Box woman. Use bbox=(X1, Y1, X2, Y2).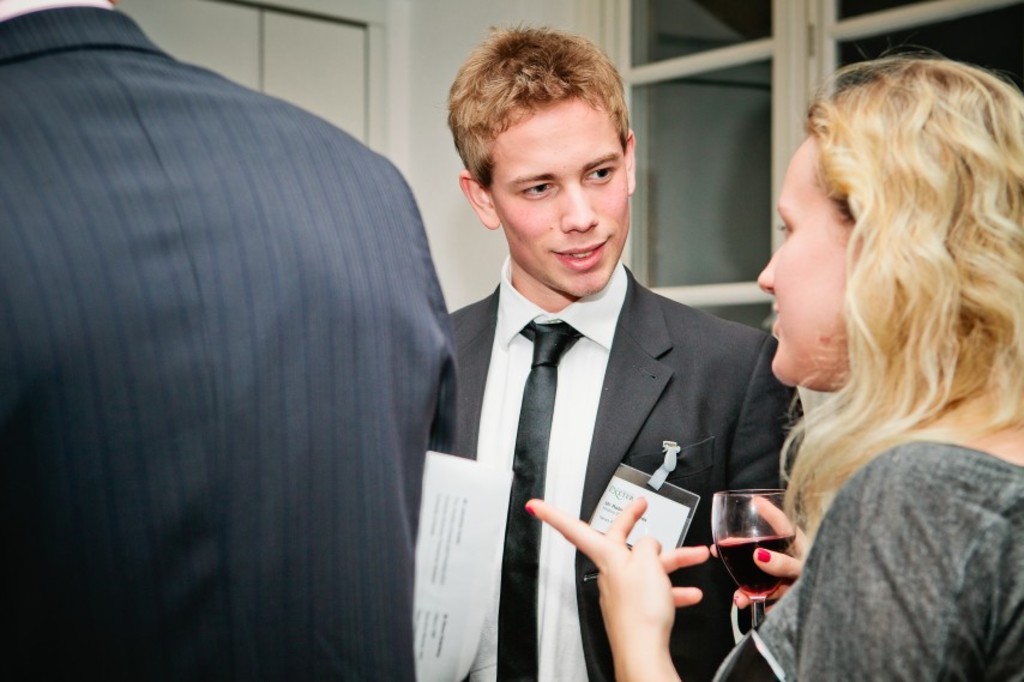
bbox=(528, 46, 1023, 681).
